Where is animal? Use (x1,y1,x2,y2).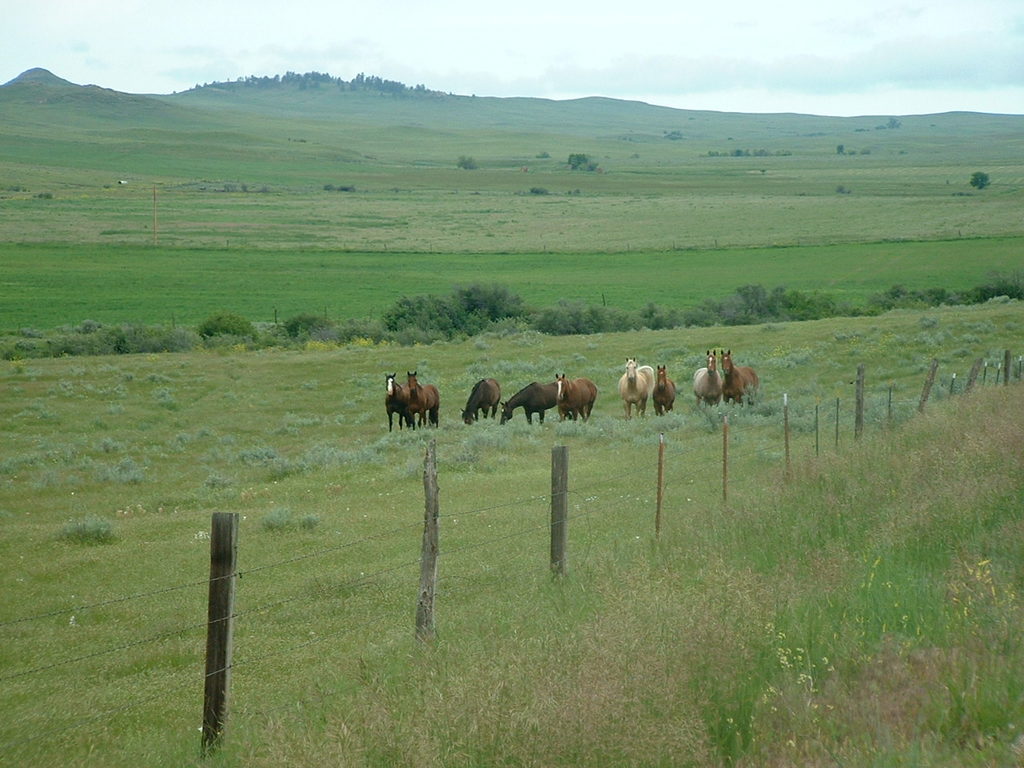
(554,373,599,426).
